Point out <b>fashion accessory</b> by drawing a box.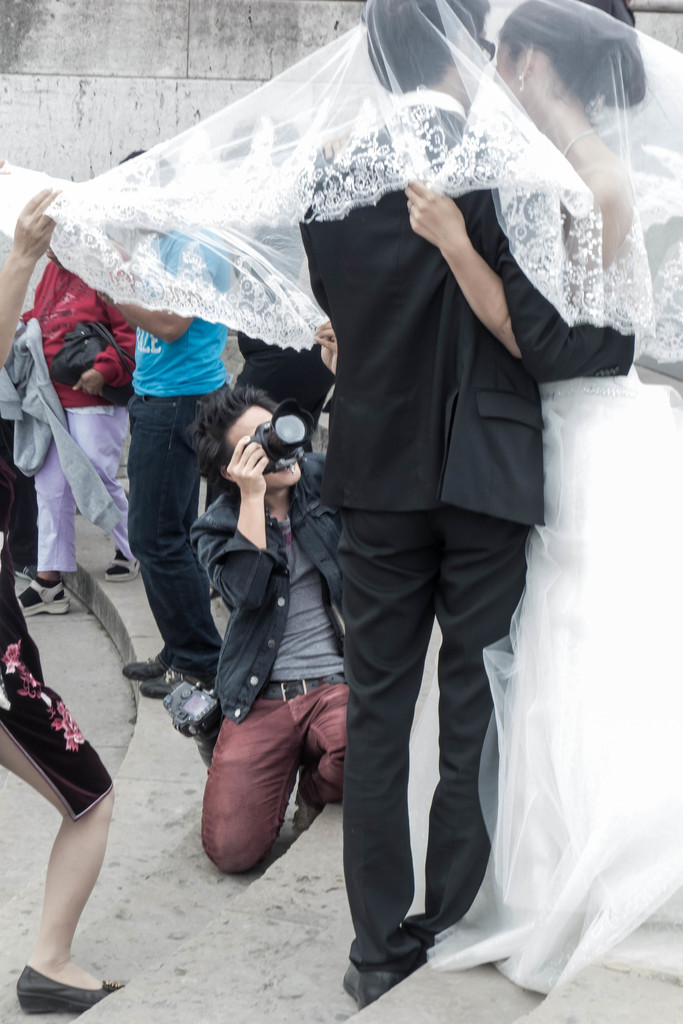
<region>17, 966, 129, 1023</region>.
